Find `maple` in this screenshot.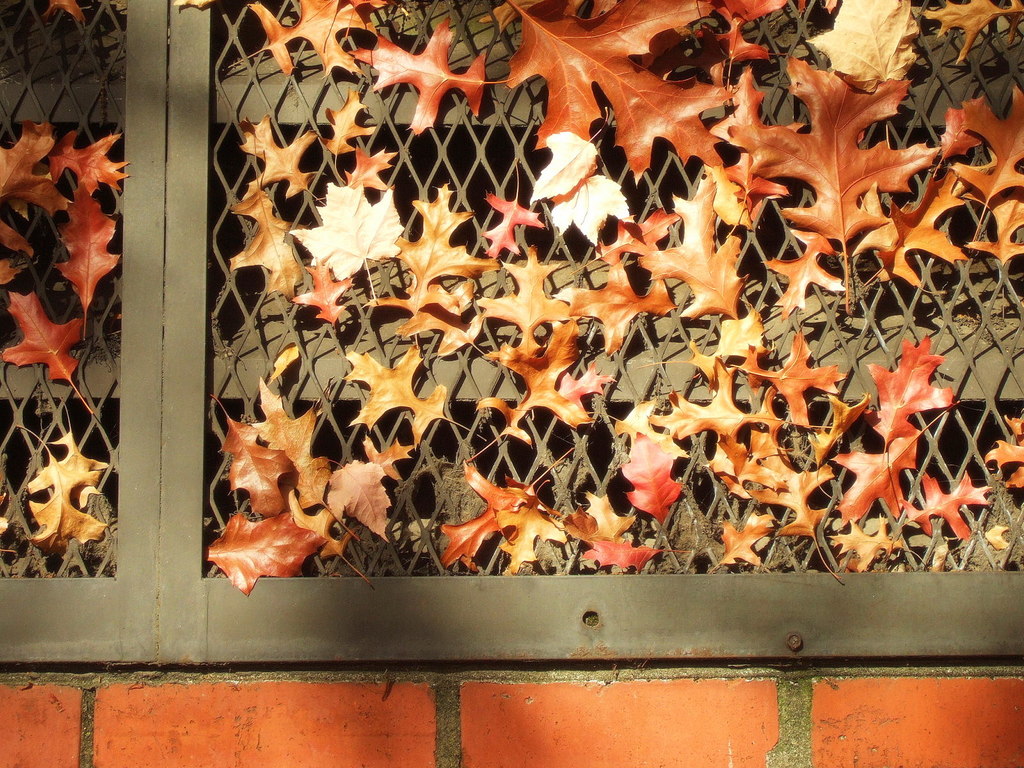
The bounding box for `maple` is bbox=[530, 109, 612, 204].
